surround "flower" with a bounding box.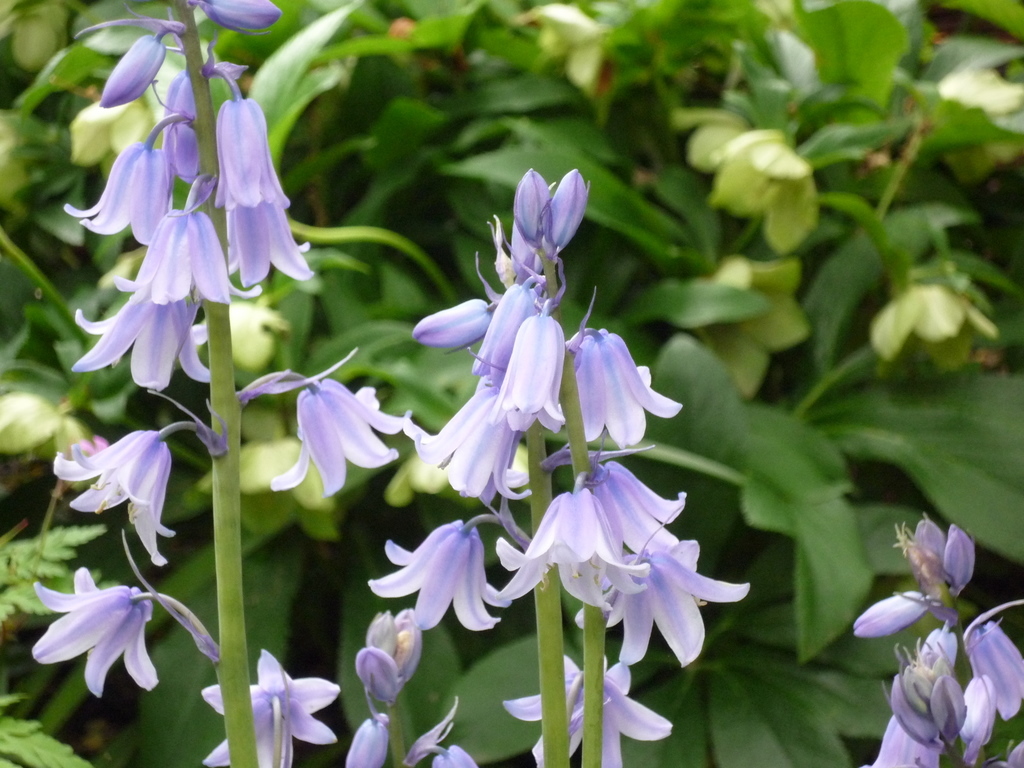
(left=498, top=477, right=654, bottom=612).
